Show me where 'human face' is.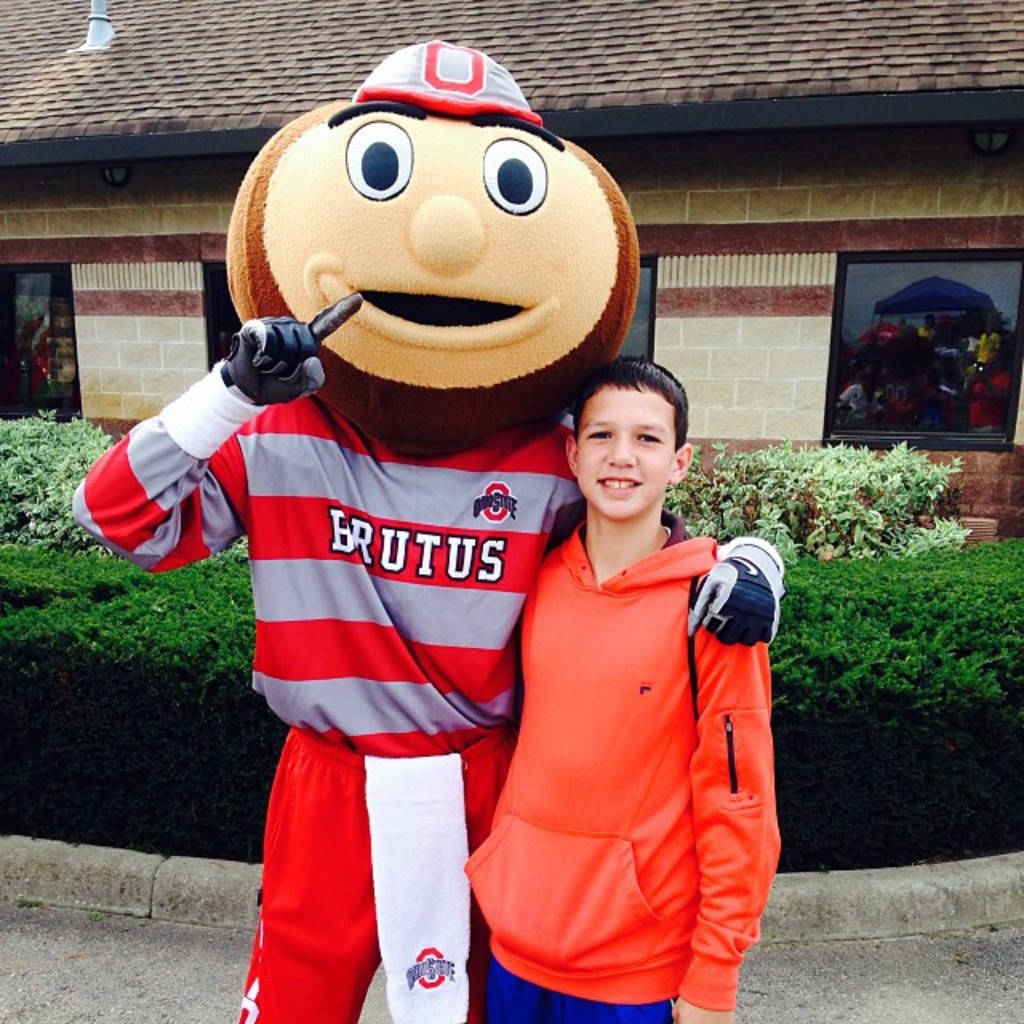
'human face' is at box(571, 379, 685, 522).
